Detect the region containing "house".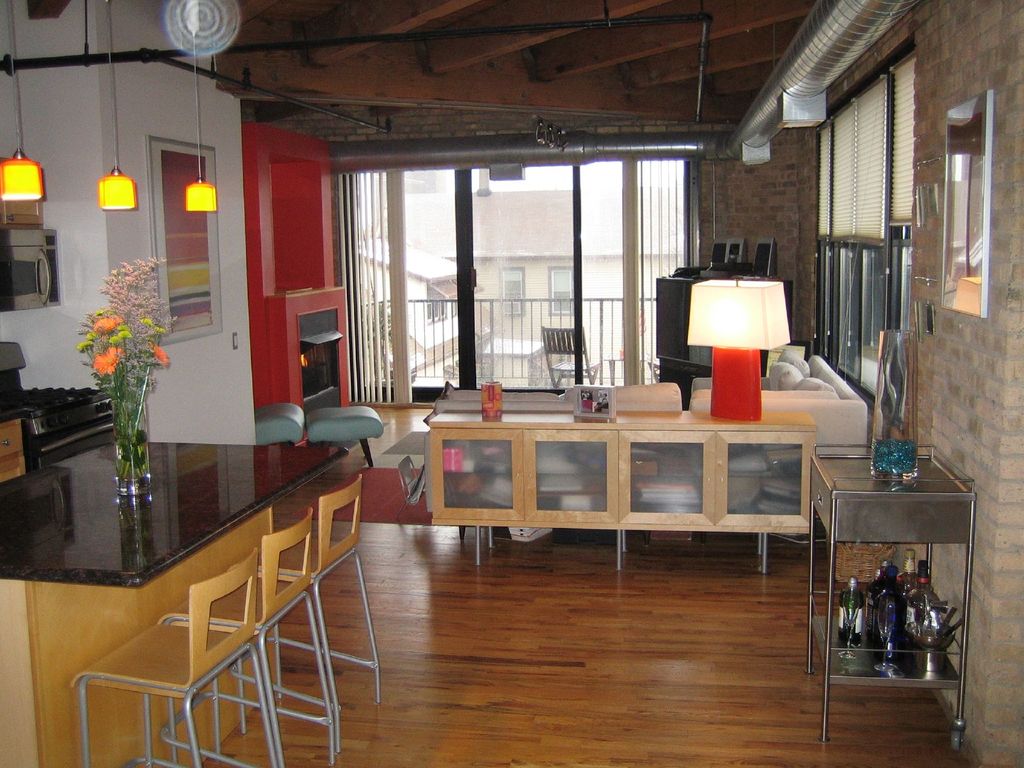
<bbox>0, 0, 1023, 767</bbox>.
